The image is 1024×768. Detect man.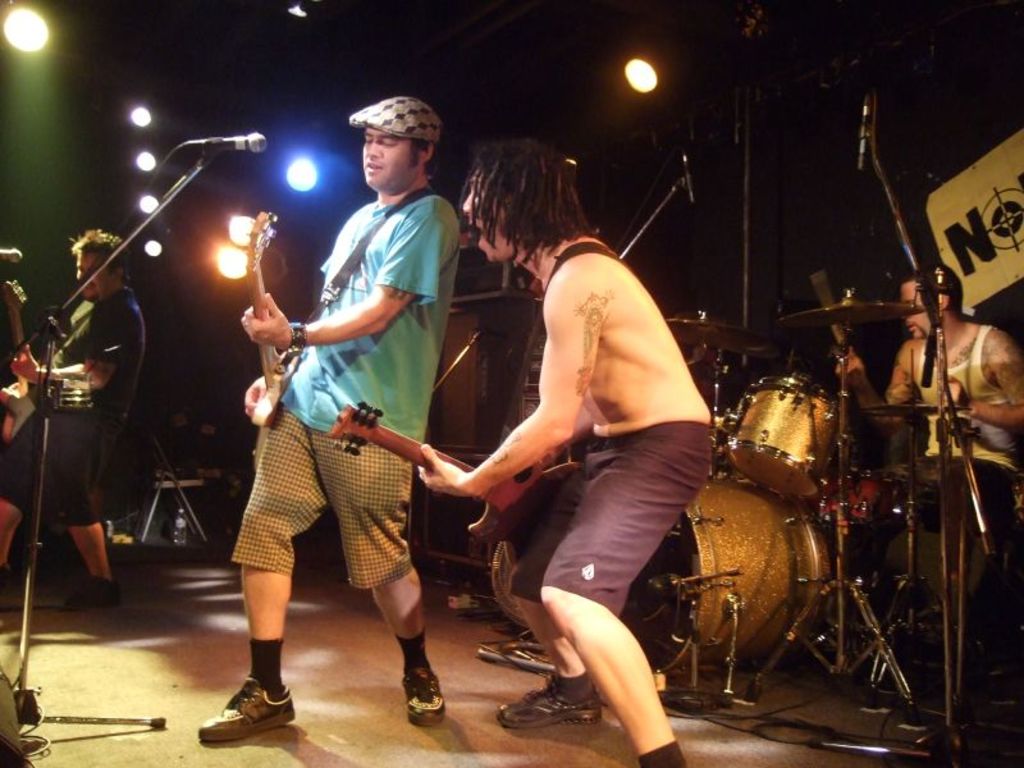
Detection: 196:93:463:742.
